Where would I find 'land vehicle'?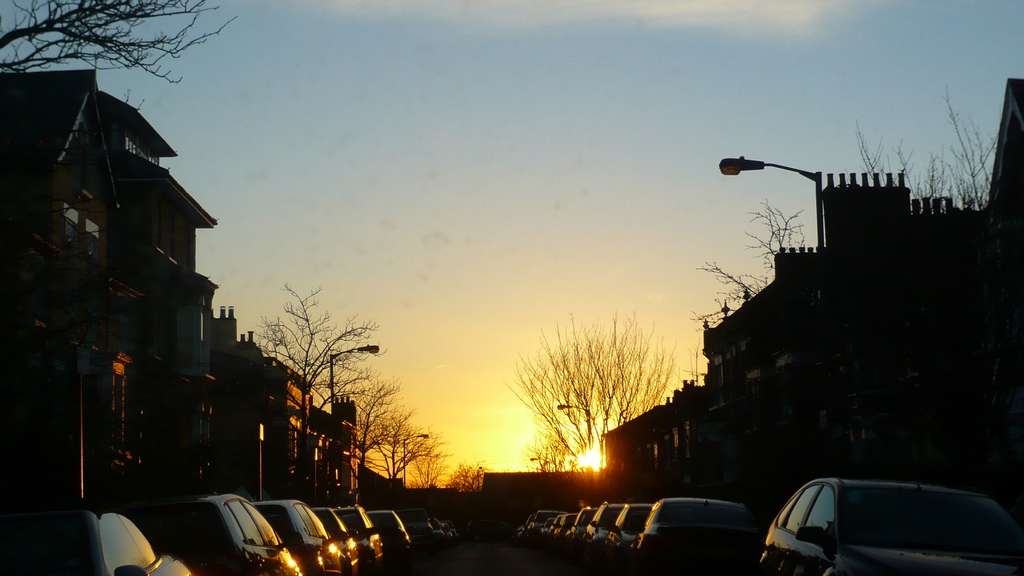
At pyautogui.locateOnScreen(568, 506, 600, 541).
